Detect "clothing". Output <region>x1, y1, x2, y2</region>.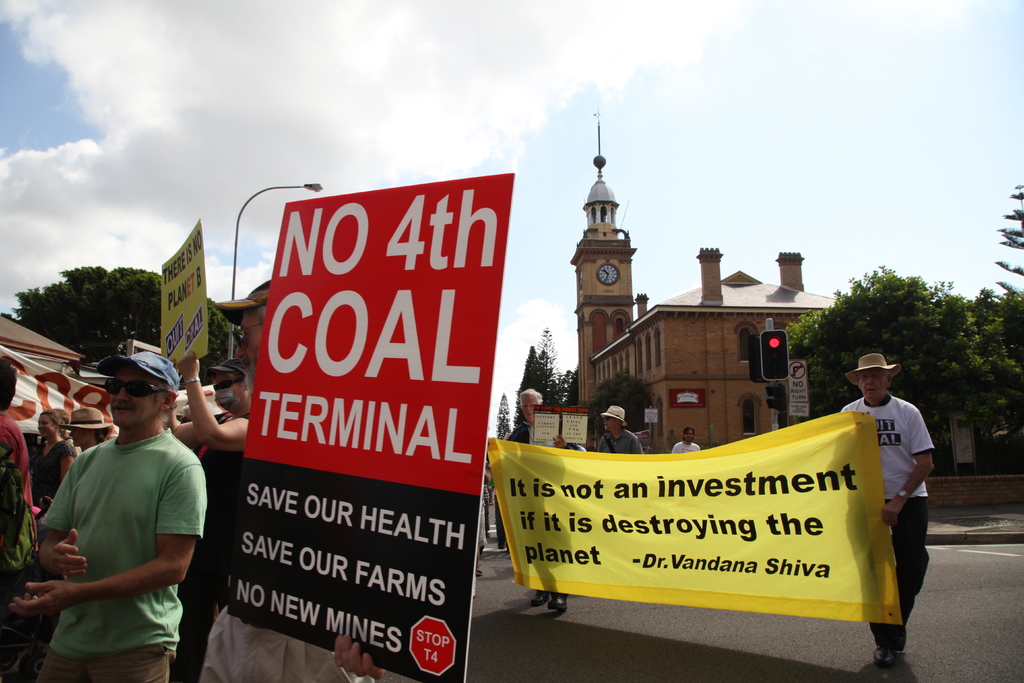
<region>0, 459, 40, 663</region>.
